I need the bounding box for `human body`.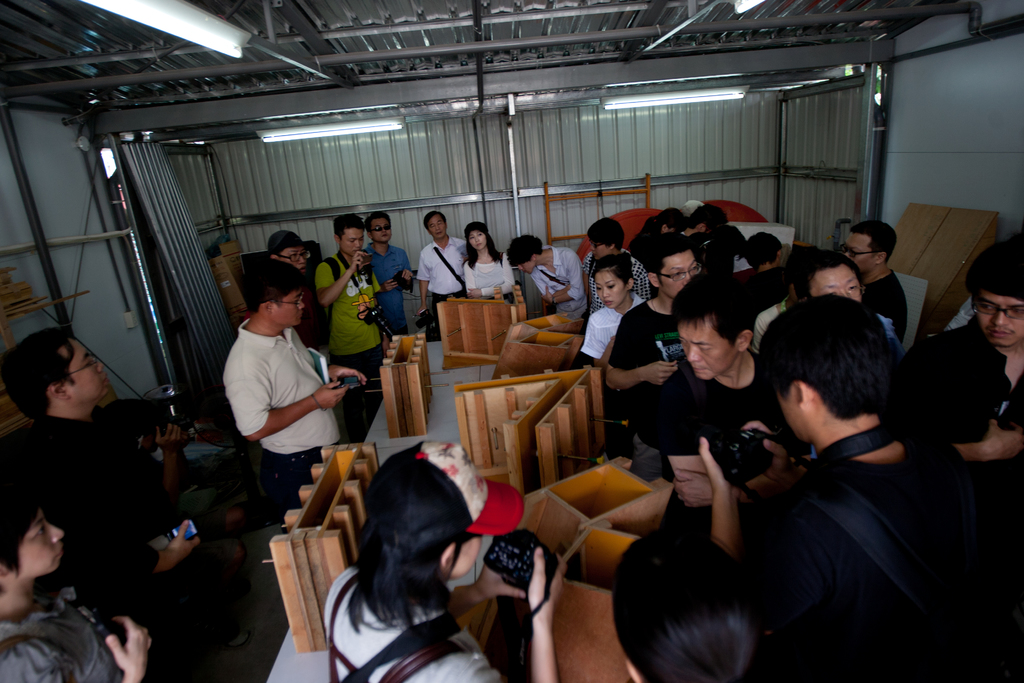
Here it is: l=696, t=293, r=1021, b=682.
